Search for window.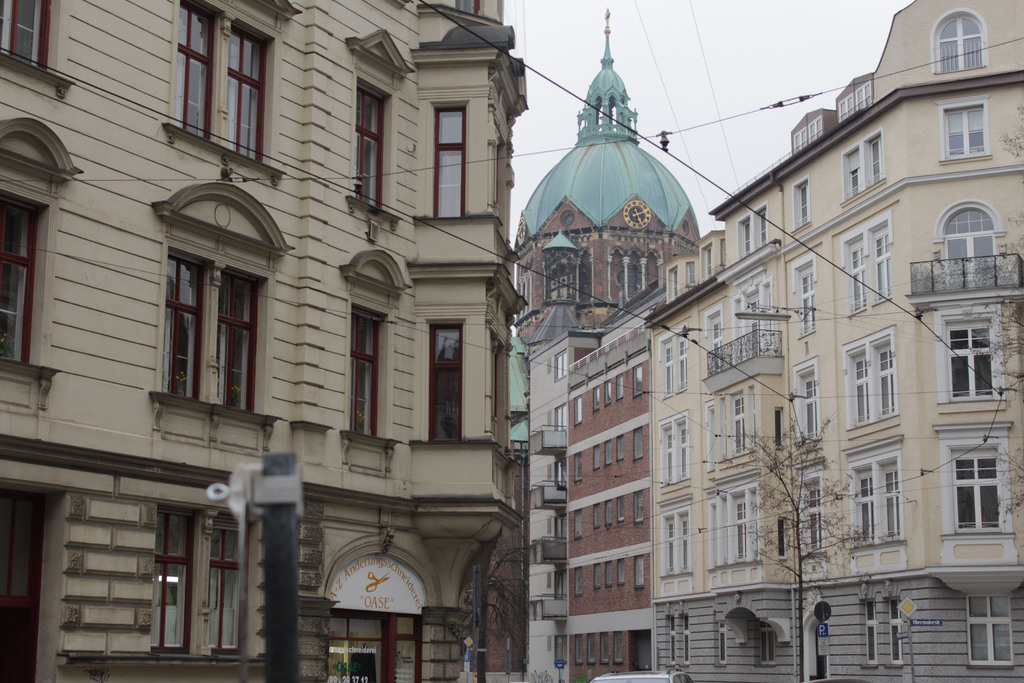
Found at left=159, top=502, right=249, bottom=652.
